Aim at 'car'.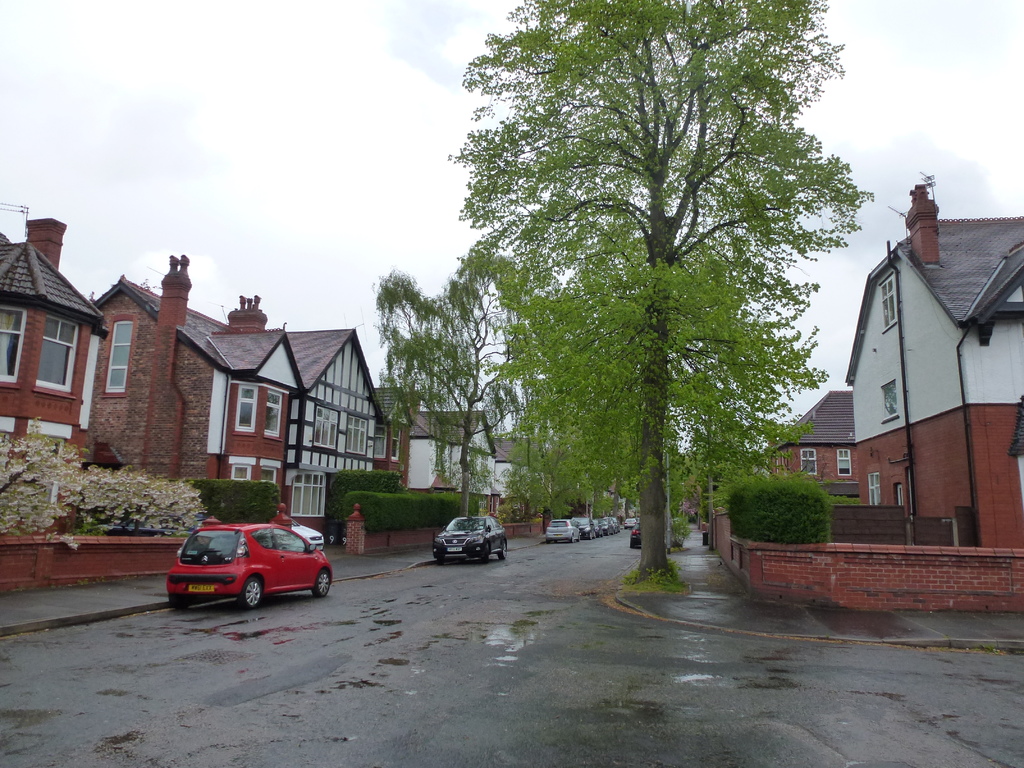
Aimed at [left=278, top=510, right=324, bottom=550].
